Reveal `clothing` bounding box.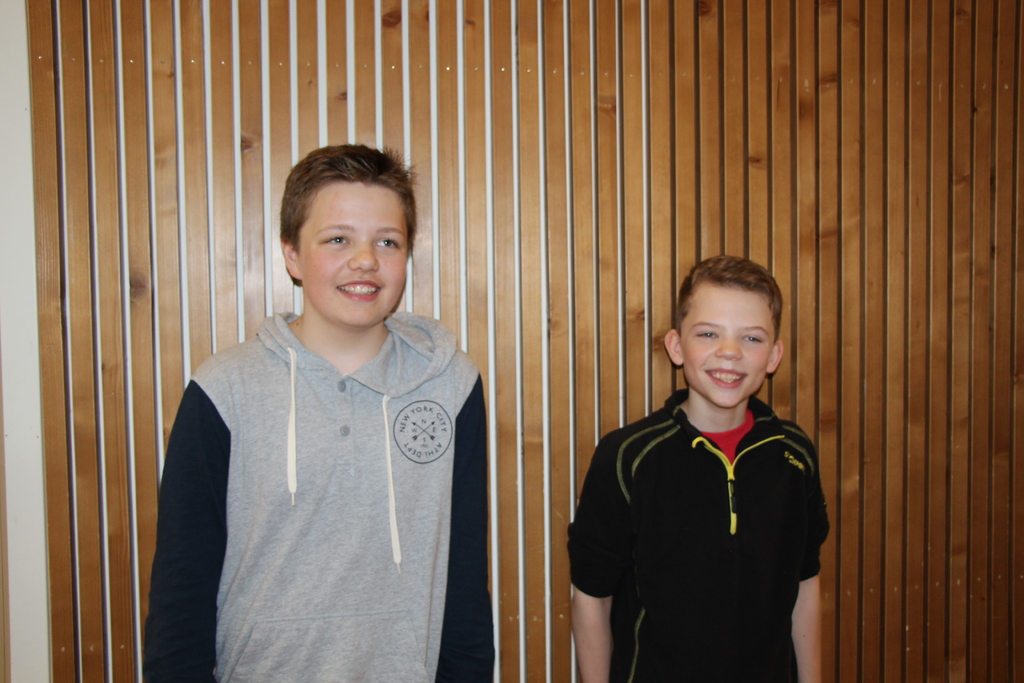
Revealed: (x1=147, y1=311, x2=490, y2=679).
